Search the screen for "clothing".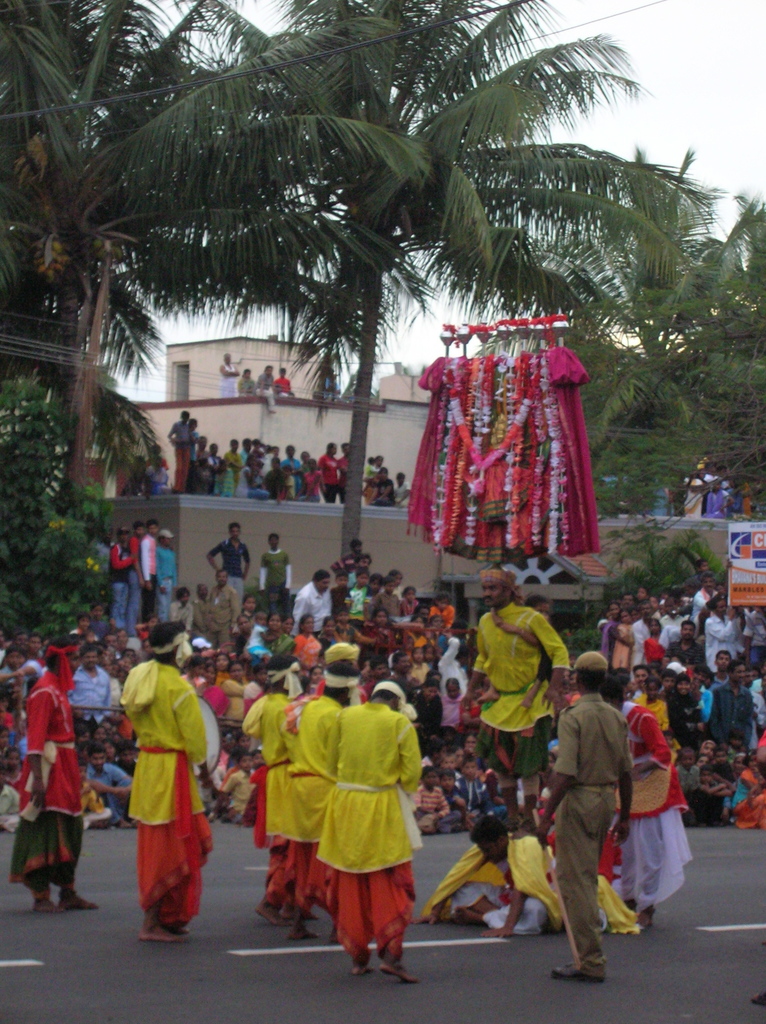
Found at [x1=461, y1=349, x2=531, y2=563].
